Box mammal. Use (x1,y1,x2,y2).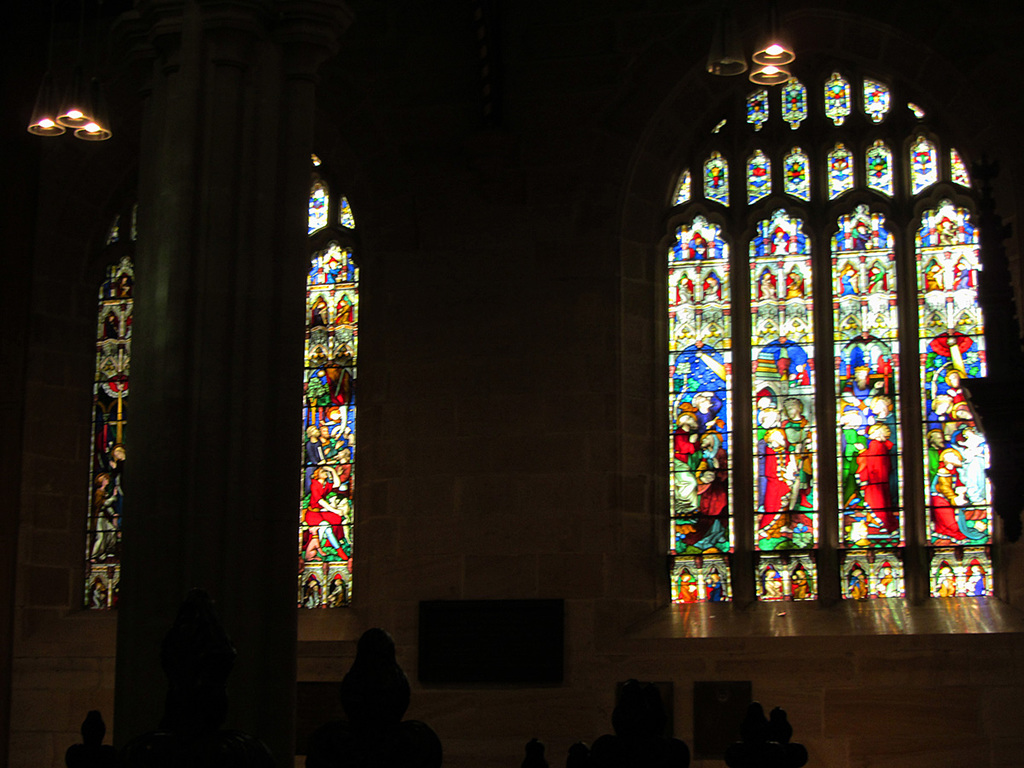
(753,566,783,602).
